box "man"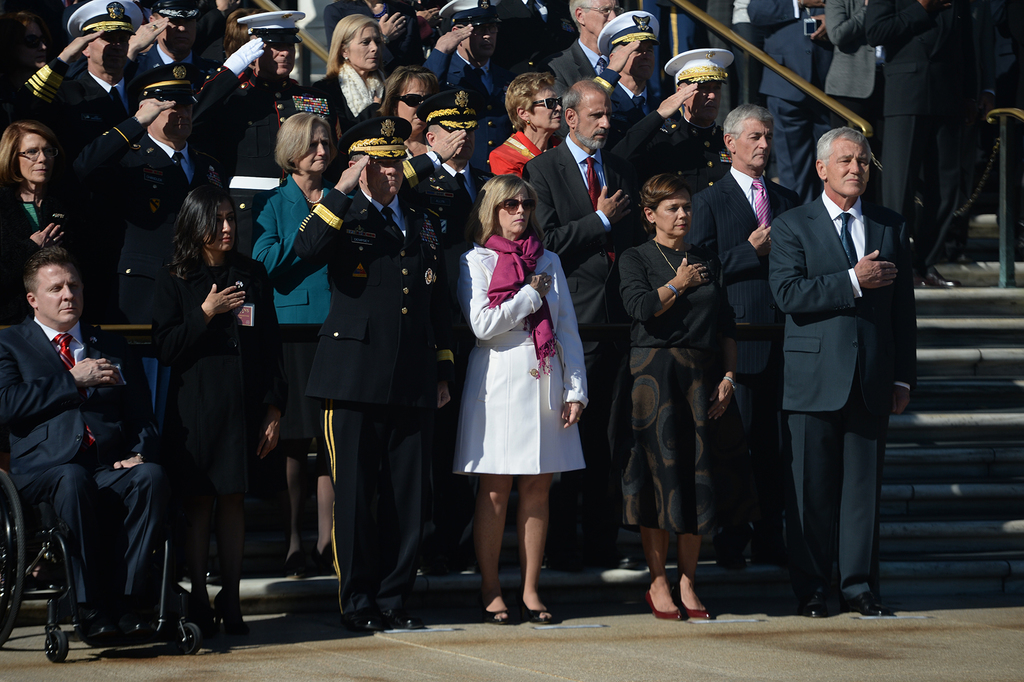
Rect(517, 77, 653, 563)
